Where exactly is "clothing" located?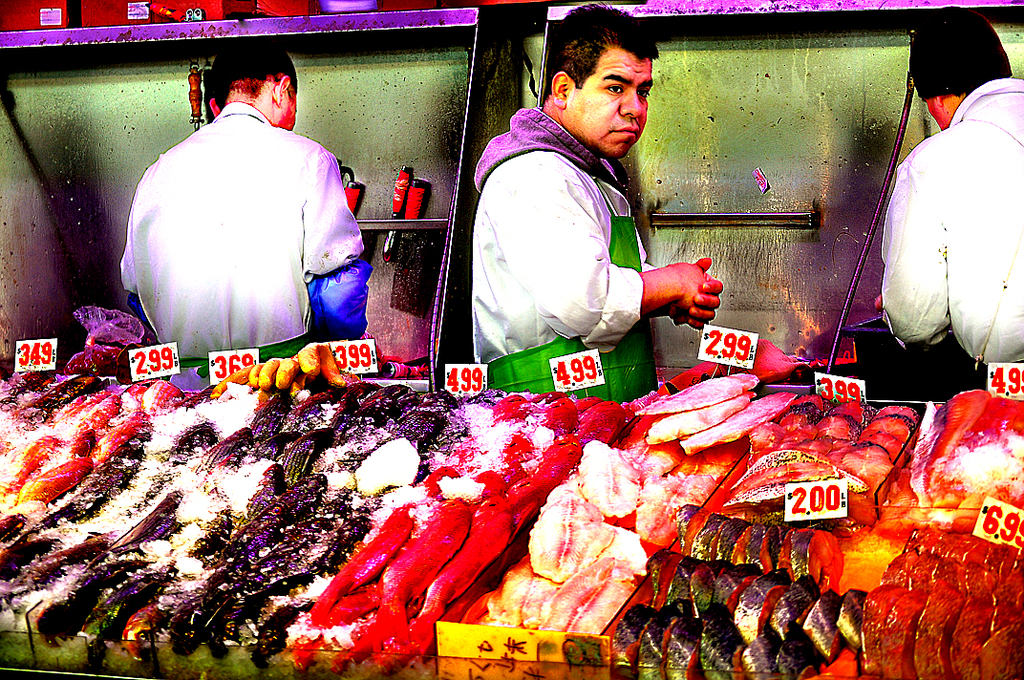
Its bounding box is rect(128, 96, 359, 377).
